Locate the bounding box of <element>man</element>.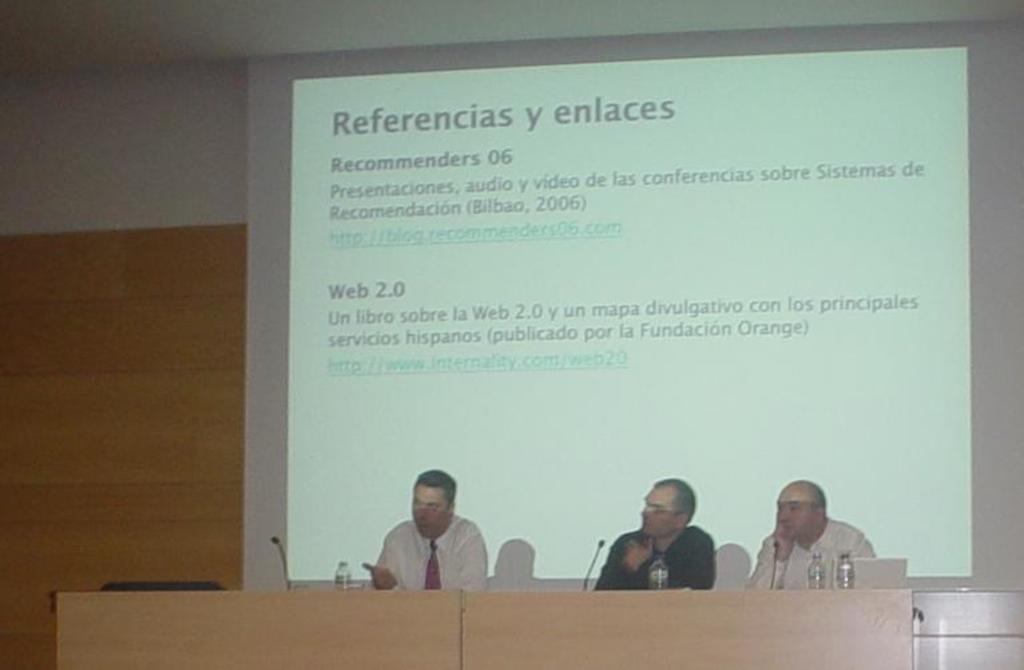
Bounding box: 365 465 487 588.
